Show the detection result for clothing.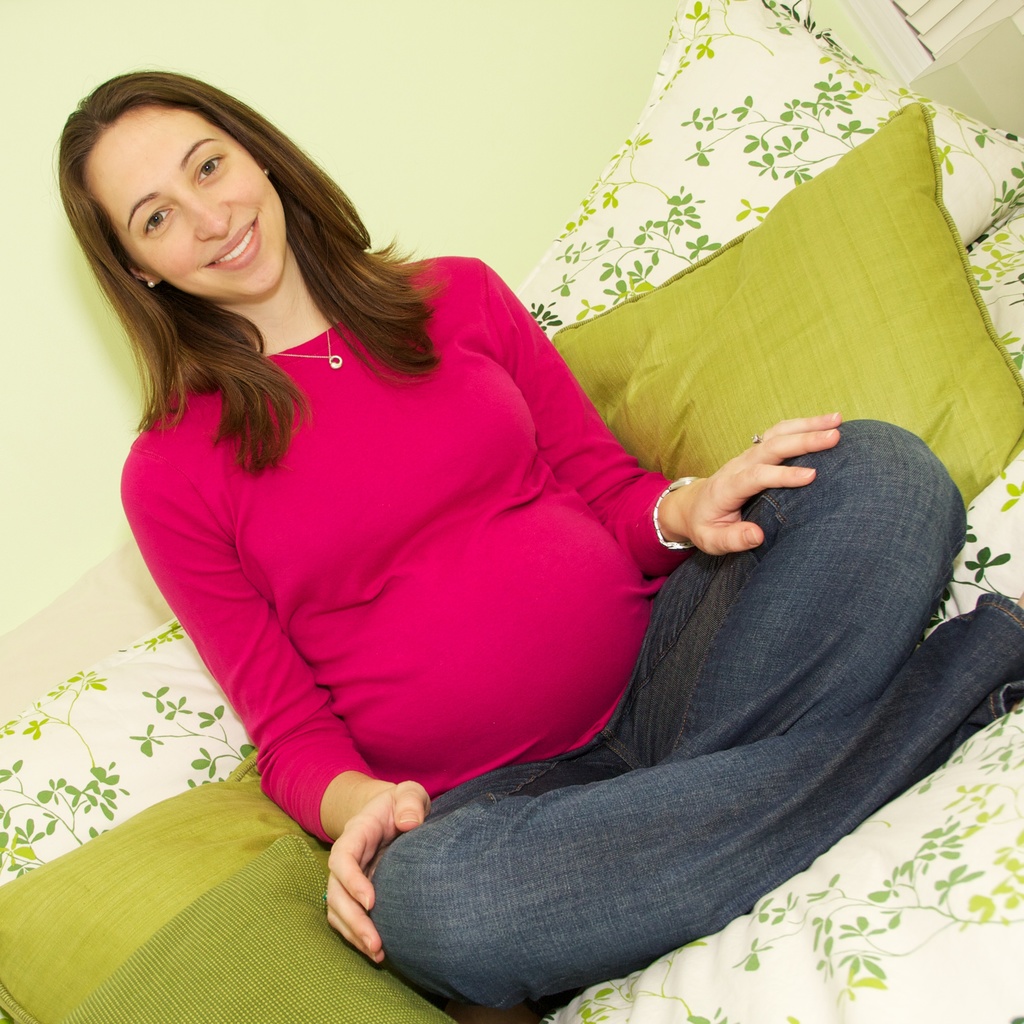
(115,257,1023,1011).
